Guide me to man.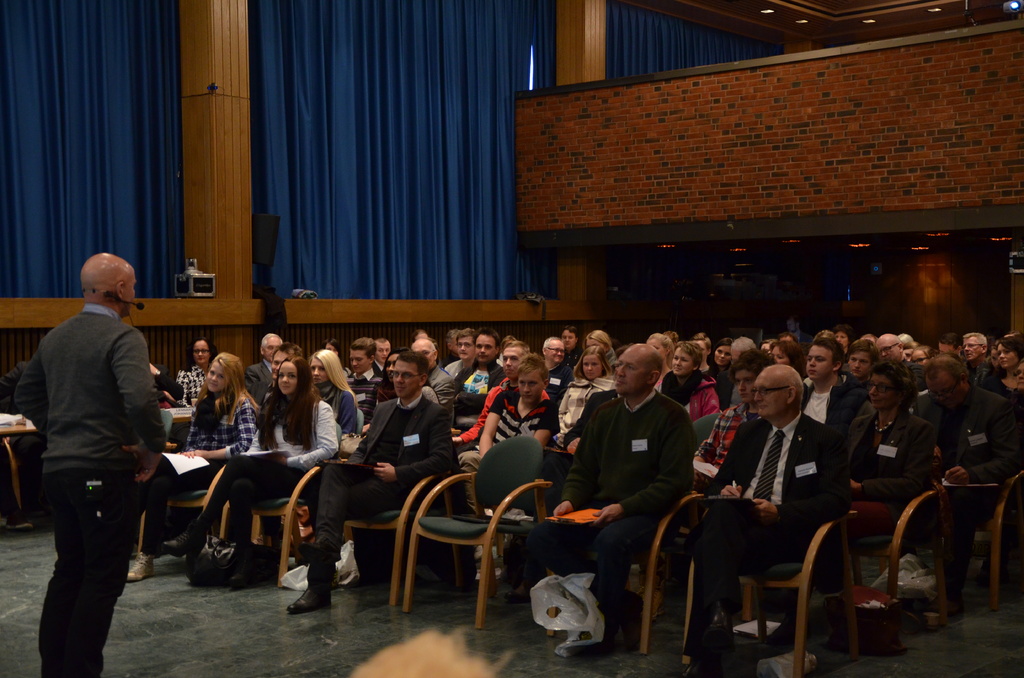
Guidance: {"x1": 286, "y1": 350, "x2": 453, "y2": 609}.
